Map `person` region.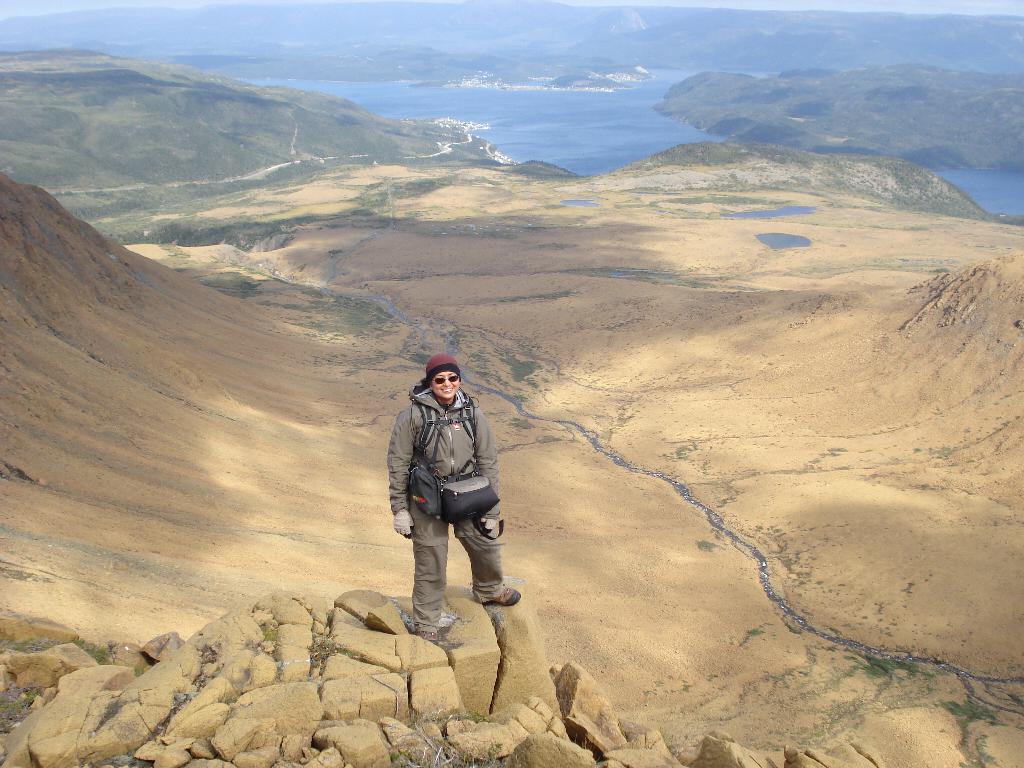
Mapped to {"left": 389, "top": 351, "right": 500, "bottom": 648}.
